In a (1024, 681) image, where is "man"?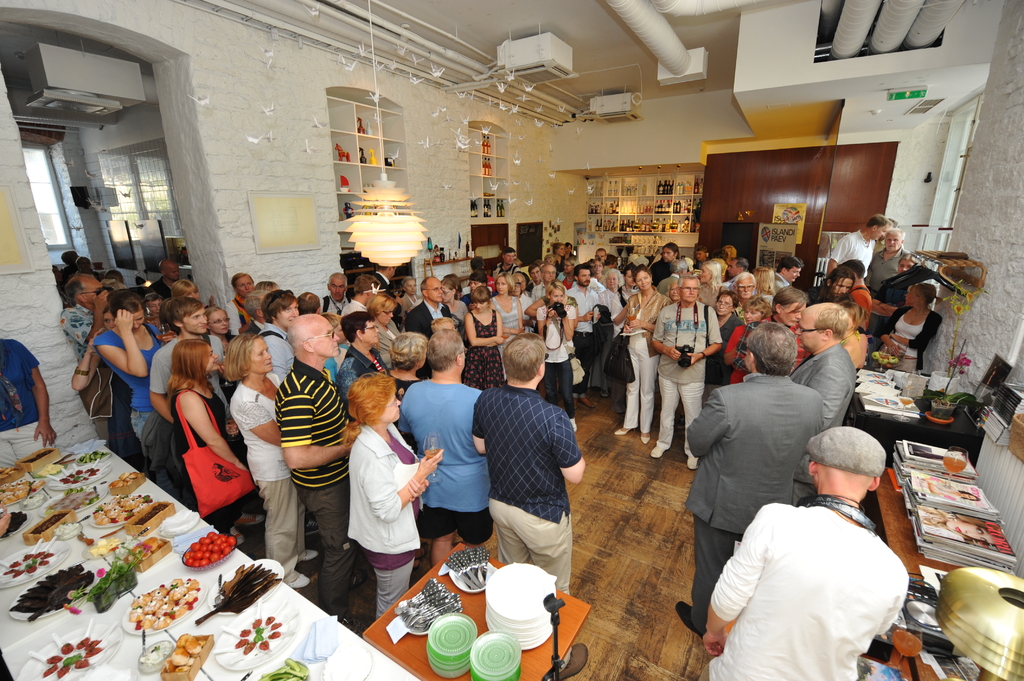
563, 266, 604, 416.
